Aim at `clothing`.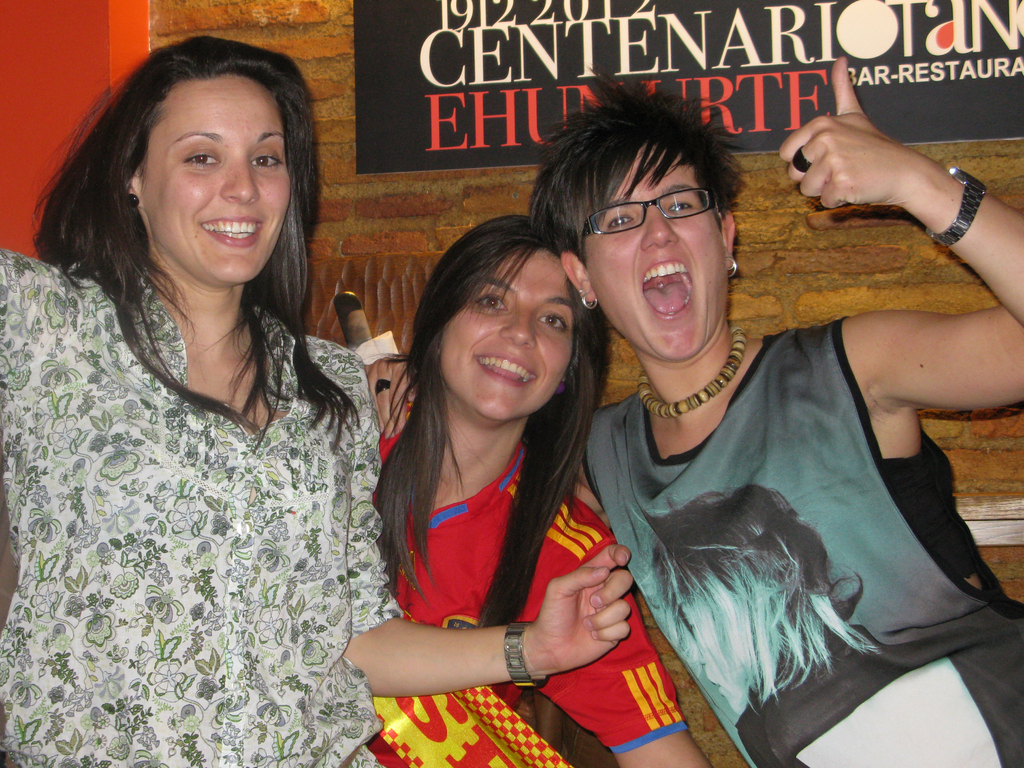
Aimed at 3, 214, 387, 677.
